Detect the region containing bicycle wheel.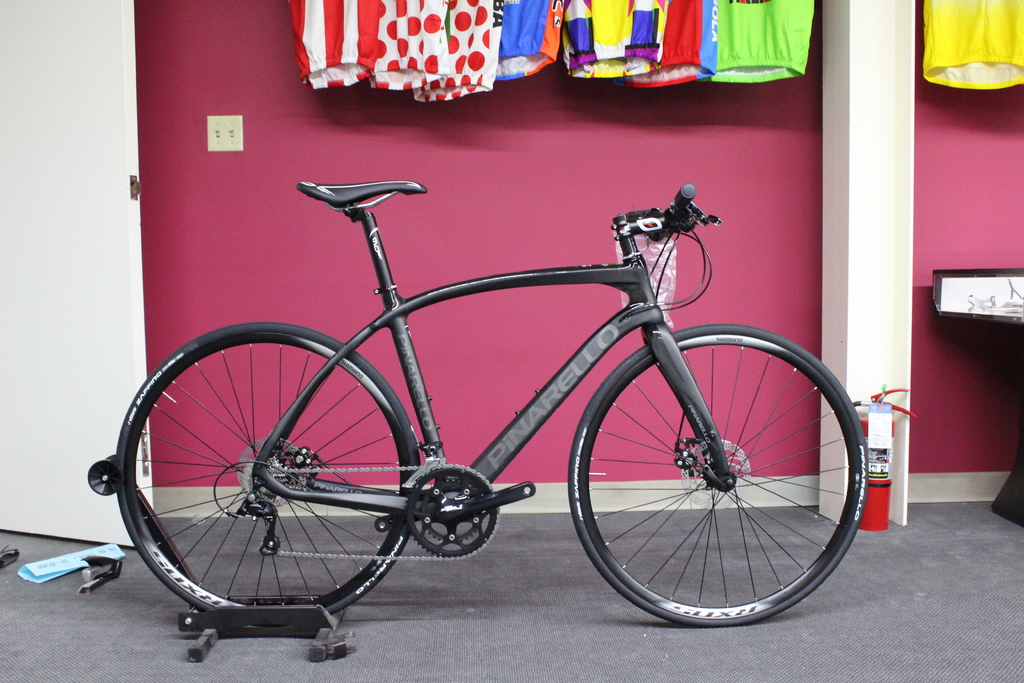
(x1=109, y1=336, x2=420, y2=645).
